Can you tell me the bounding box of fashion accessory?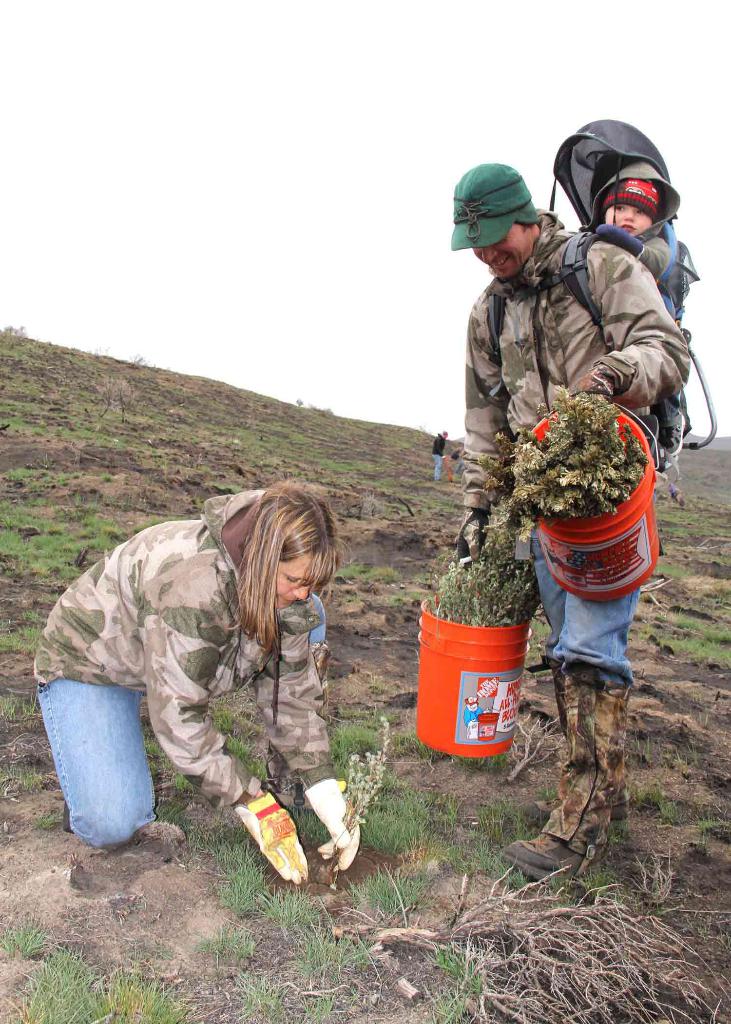
[451, 162, 542, 250].
